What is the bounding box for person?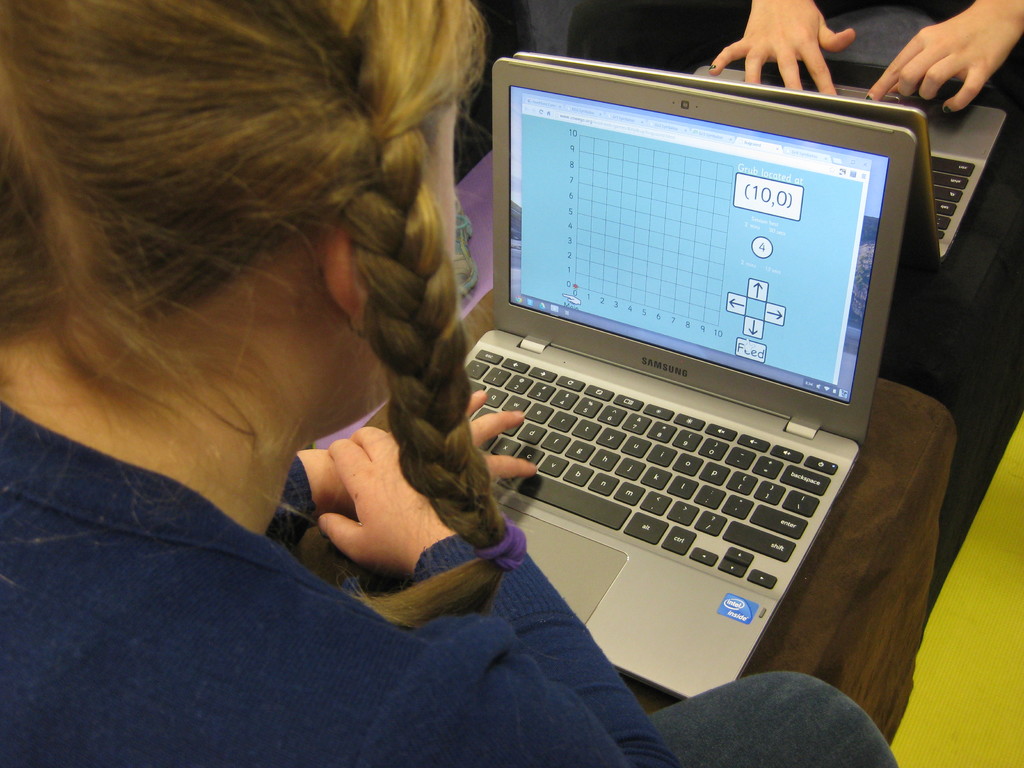
[565, 0, 1023, 320].
